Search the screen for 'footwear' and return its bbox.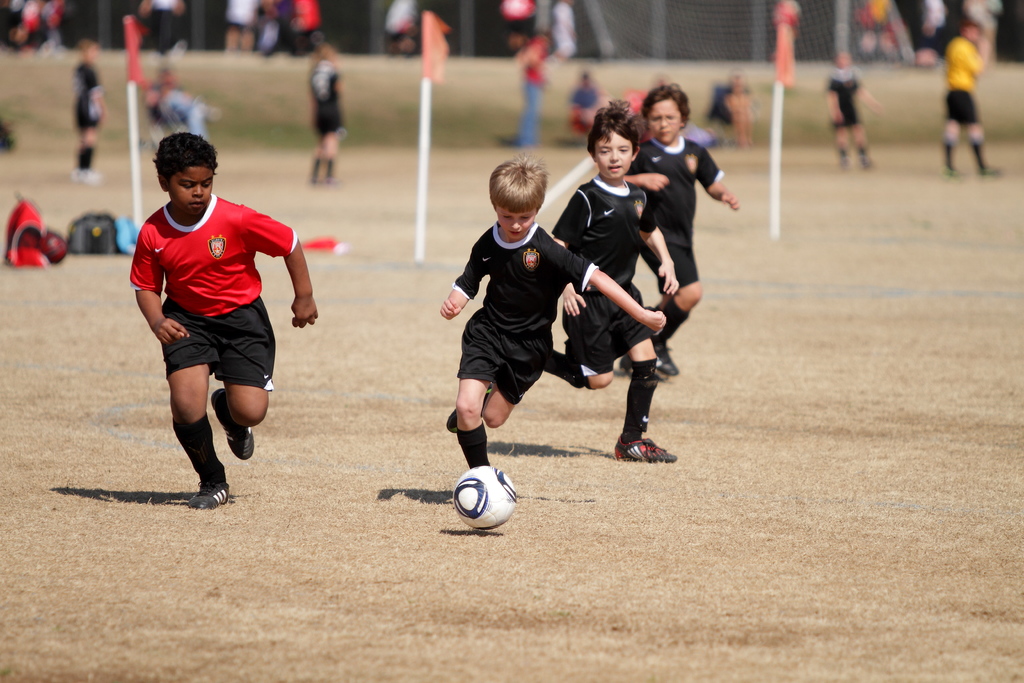
Found: 188/483/236/509.
